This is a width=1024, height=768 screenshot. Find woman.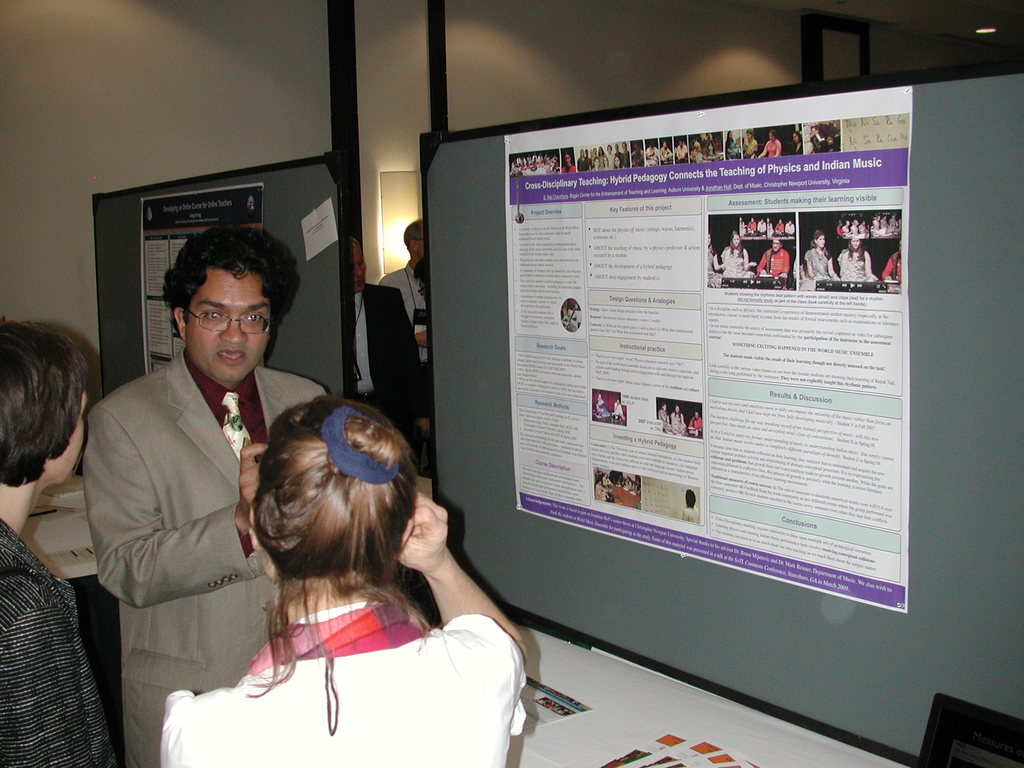
Bounding box: (left=838, top=239, right=879, bottom=282).
